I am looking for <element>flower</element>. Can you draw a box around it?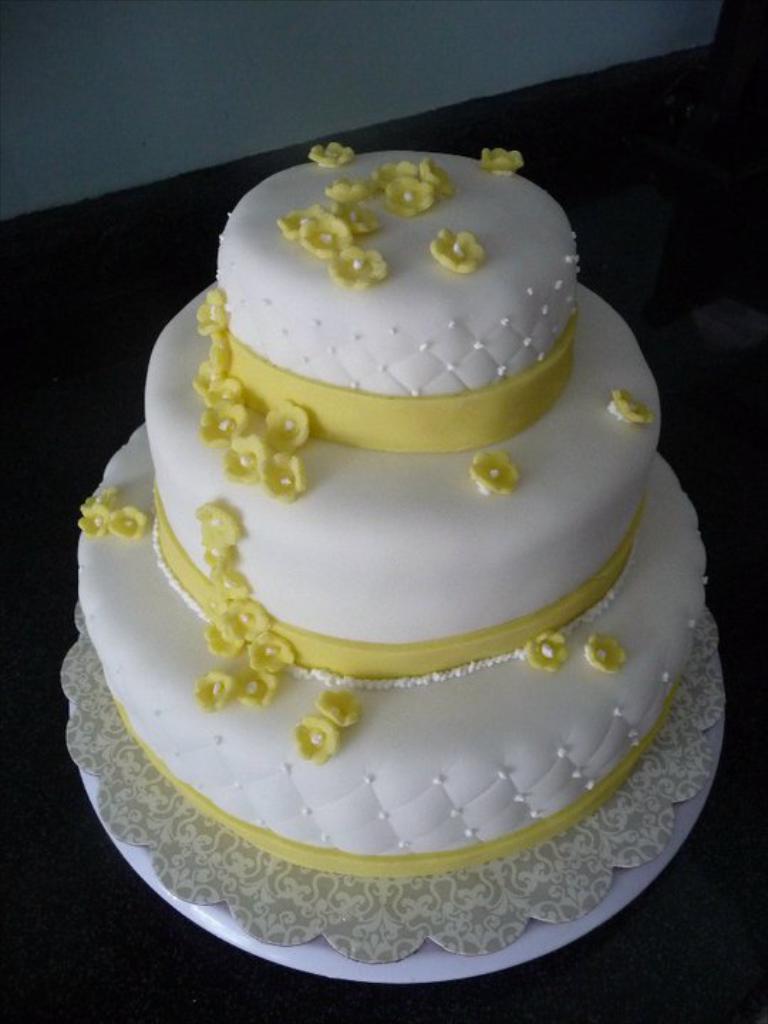
Sure, the bounding box is {"x1": 523, "y1": 631, "x2": 569, "y2": 670}.
